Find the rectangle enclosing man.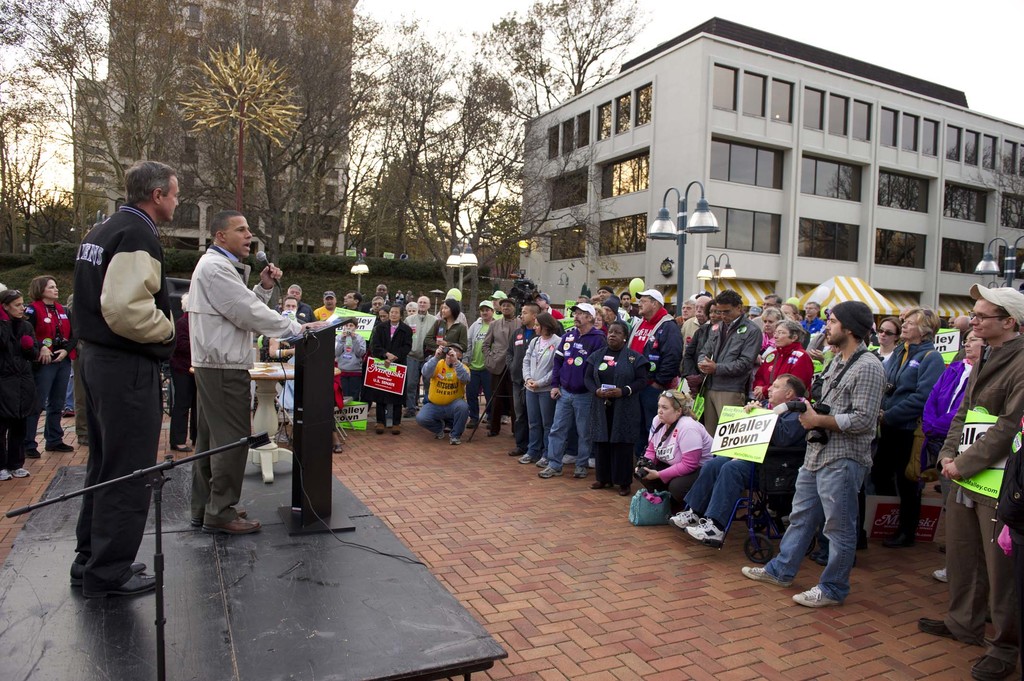
crop(315, 289, 337, 320).
